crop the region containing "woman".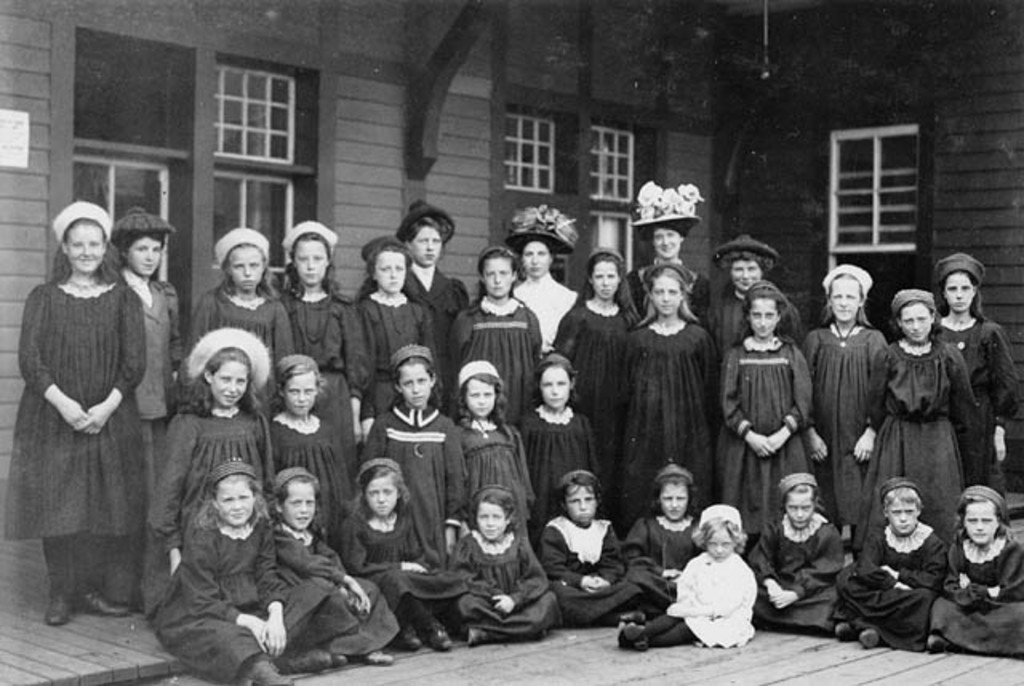
Crop region: <box>109,209,190,572</box>.
